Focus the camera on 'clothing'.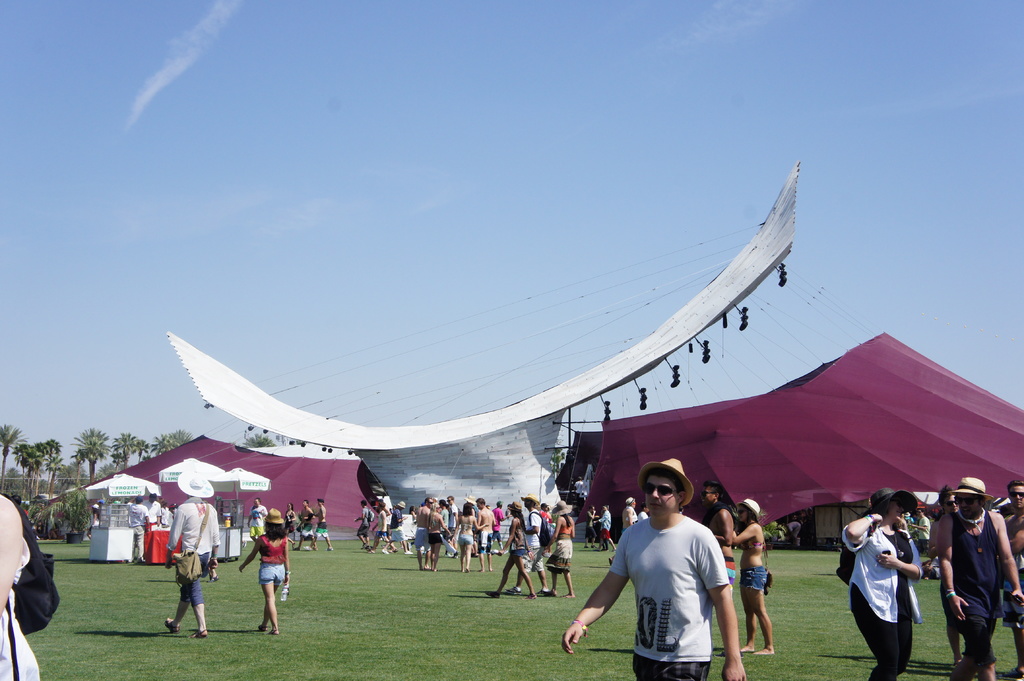
Focus region: select_region(576, 480, 582, 496).
